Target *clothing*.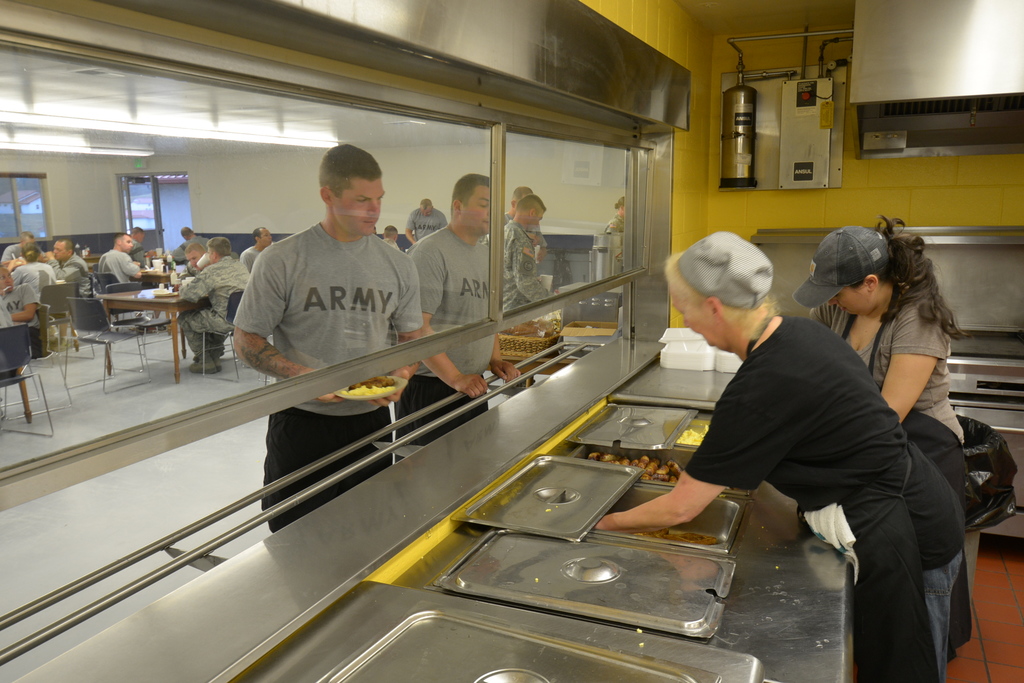
Target region: {"left": 92, "top": 249, "right": 150, "bottom": 292}.
